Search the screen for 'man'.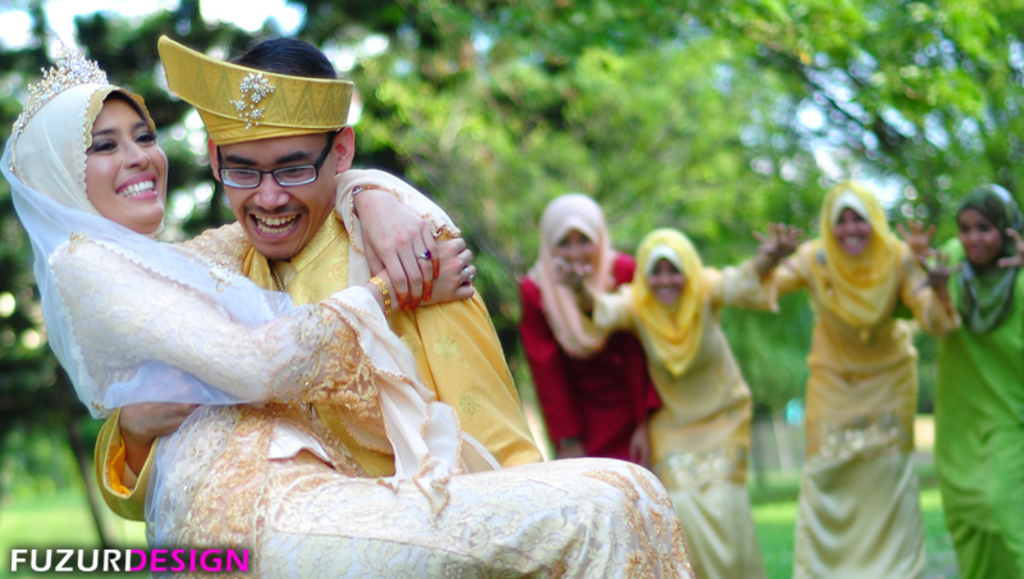
Found at (83,18,550,578).
